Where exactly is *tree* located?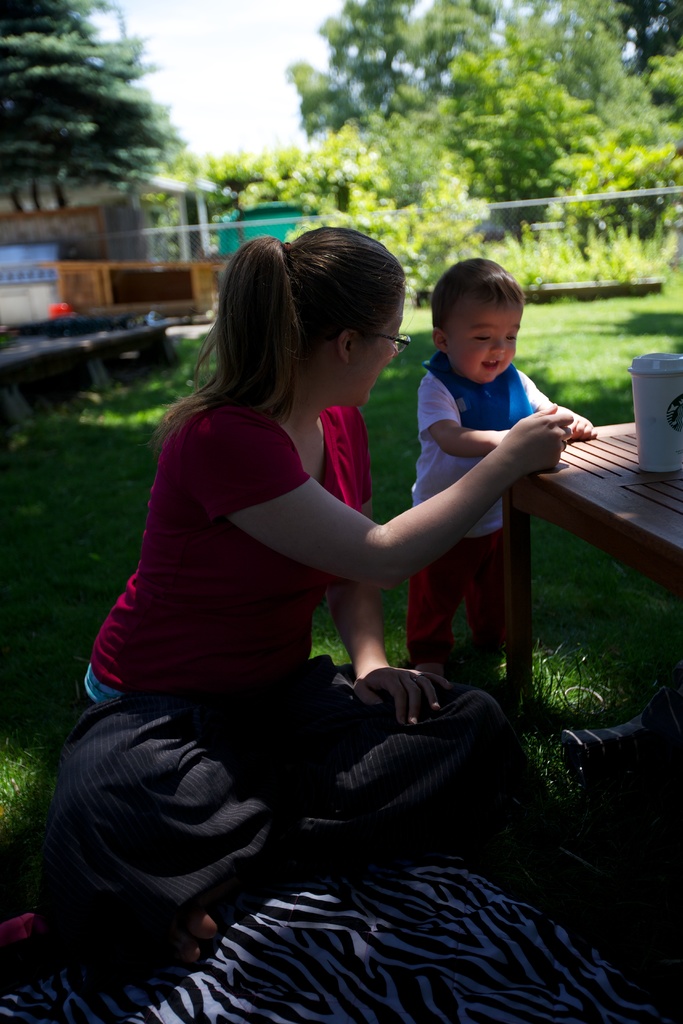
Its bounding box is 411 0 500 81.
